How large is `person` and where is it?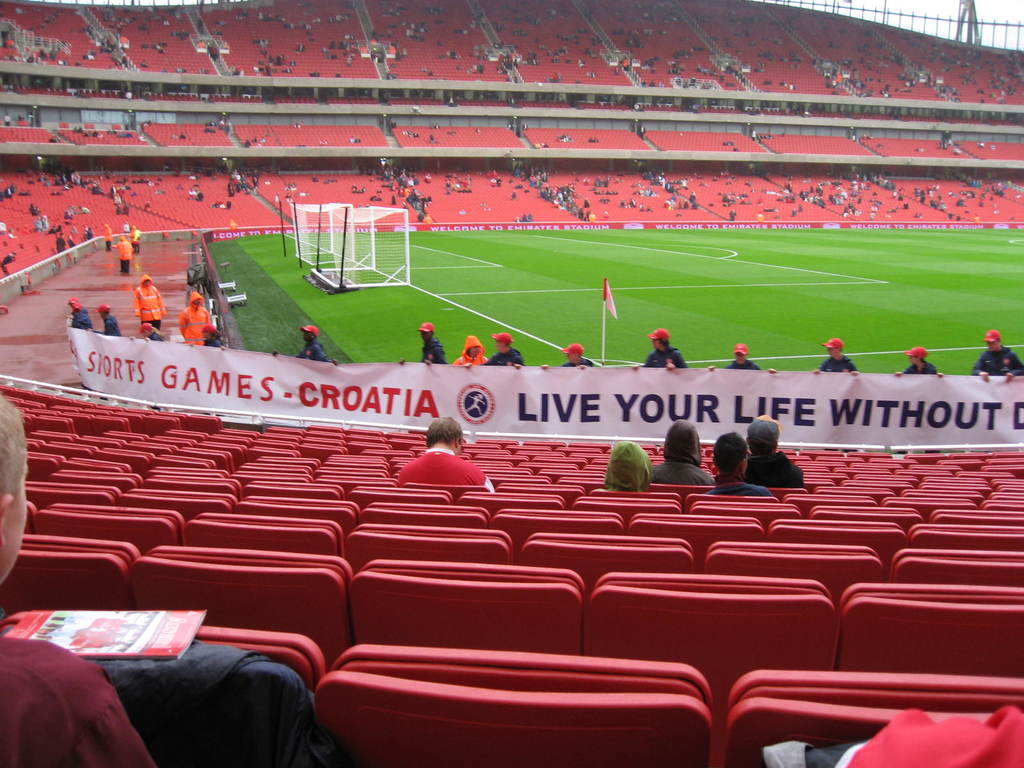
Bounding box: [542, 342, 596, 371].
